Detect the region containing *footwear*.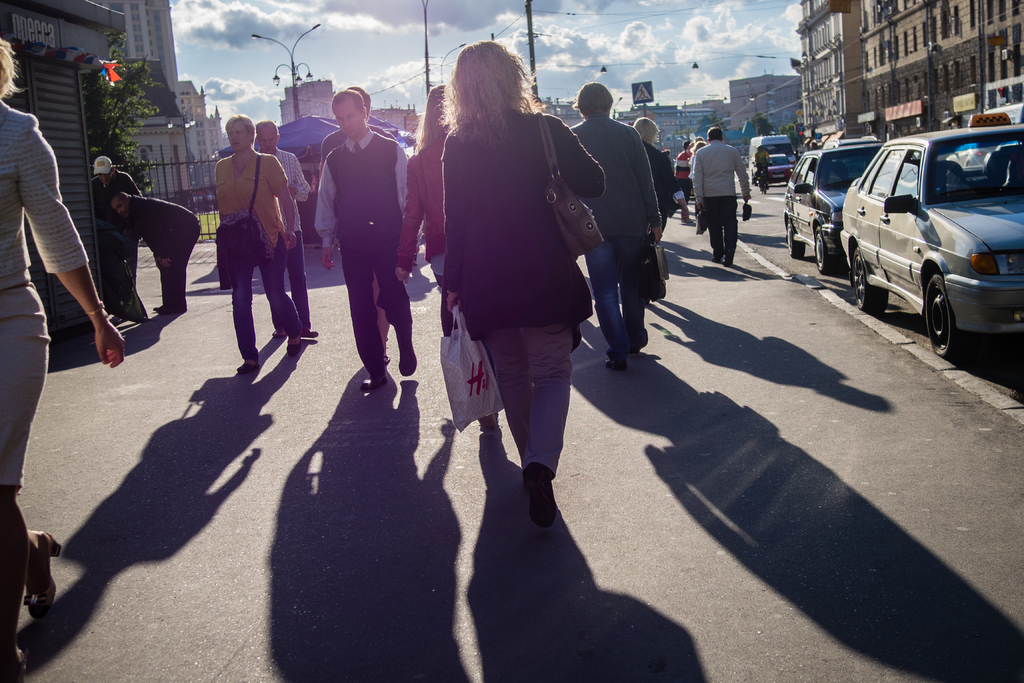
crop(287, 337, 305, 359).
